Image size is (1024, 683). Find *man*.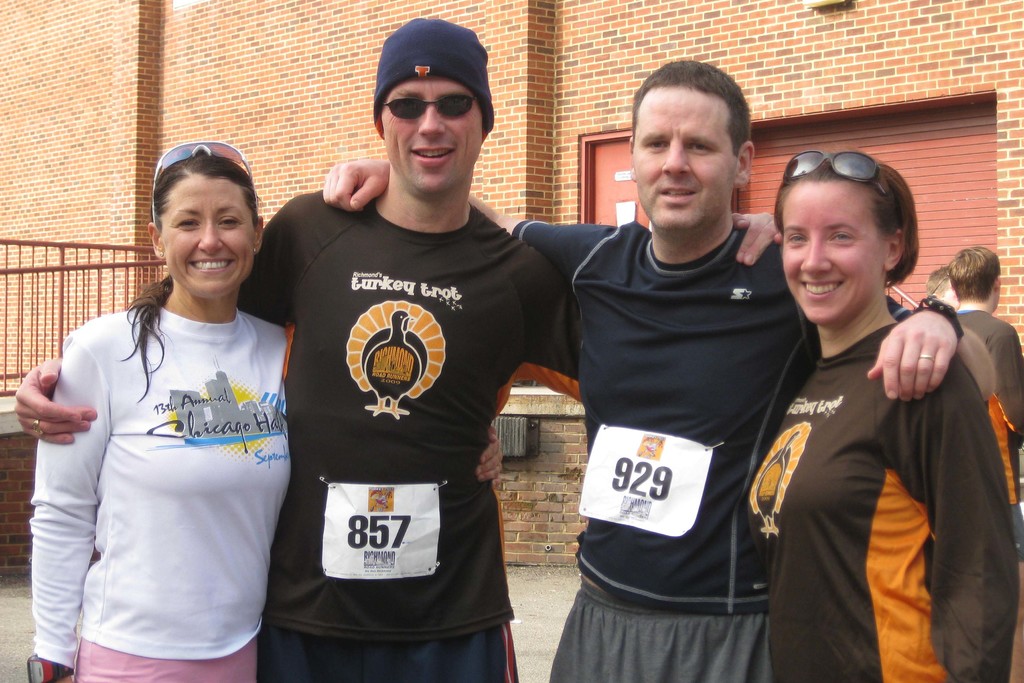
(left=320, top=60, right=965, bottom=682).
